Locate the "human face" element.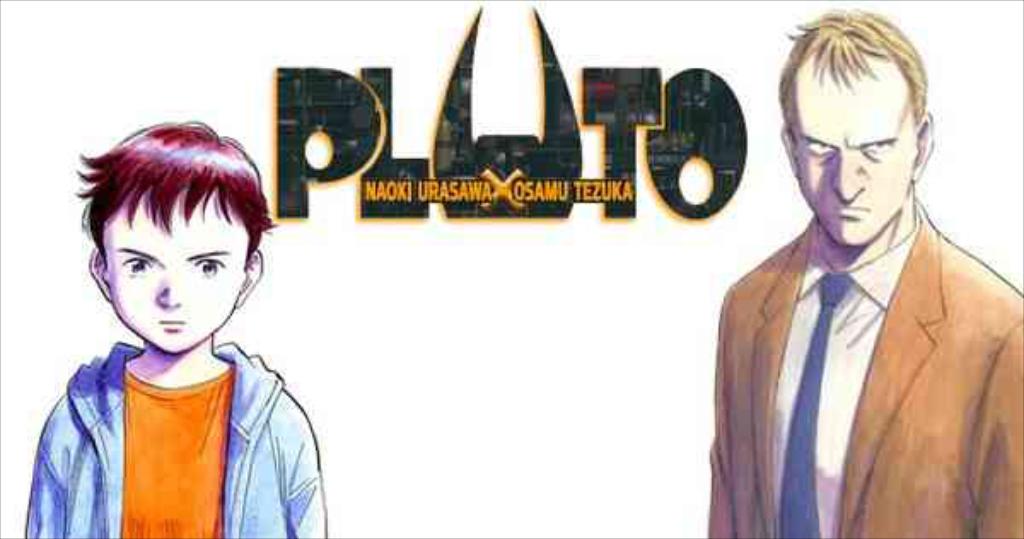
Element bbox: bbox=(790, 77, 922, 247).
